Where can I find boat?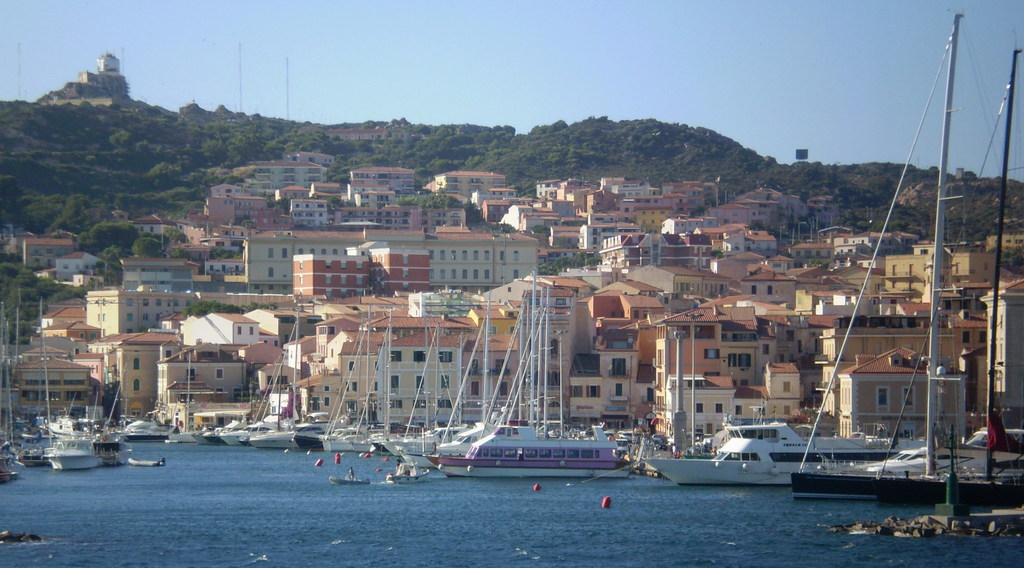
You can find it at bbox(166, 352, 206, 439).
